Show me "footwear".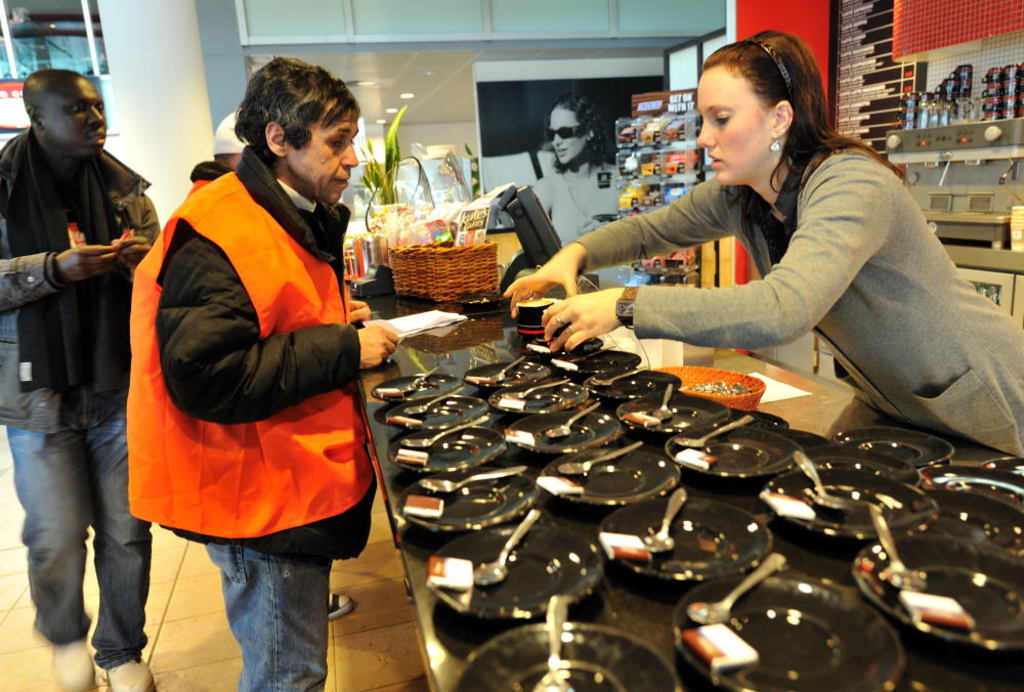
"footwear" is here: [x1=52, y1=631, x2=93, y2=691].
